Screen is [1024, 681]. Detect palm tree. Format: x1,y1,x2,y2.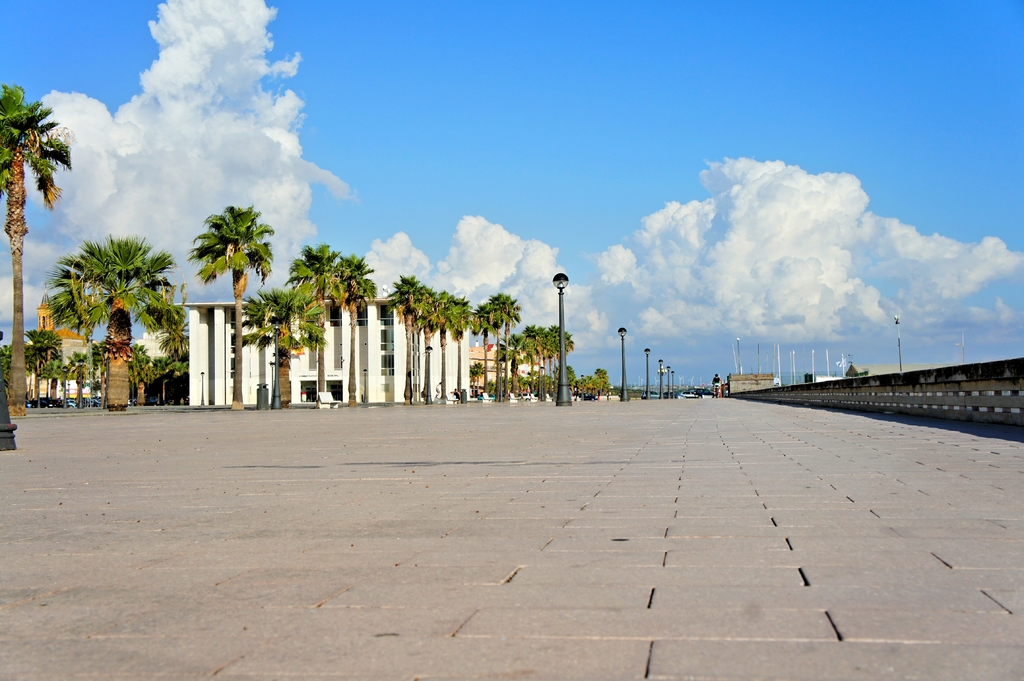
436,287,483,397.
